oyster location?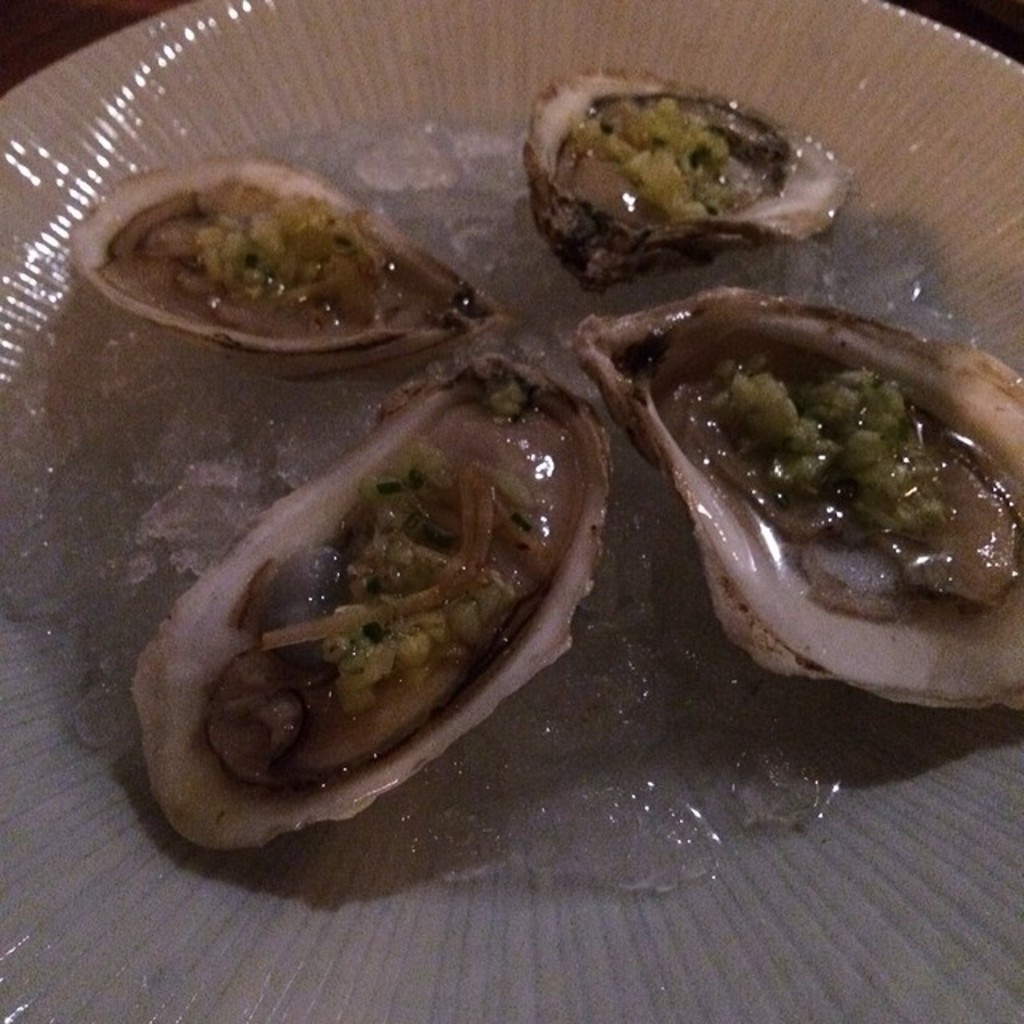
detection(61, 157, 530, 374)
